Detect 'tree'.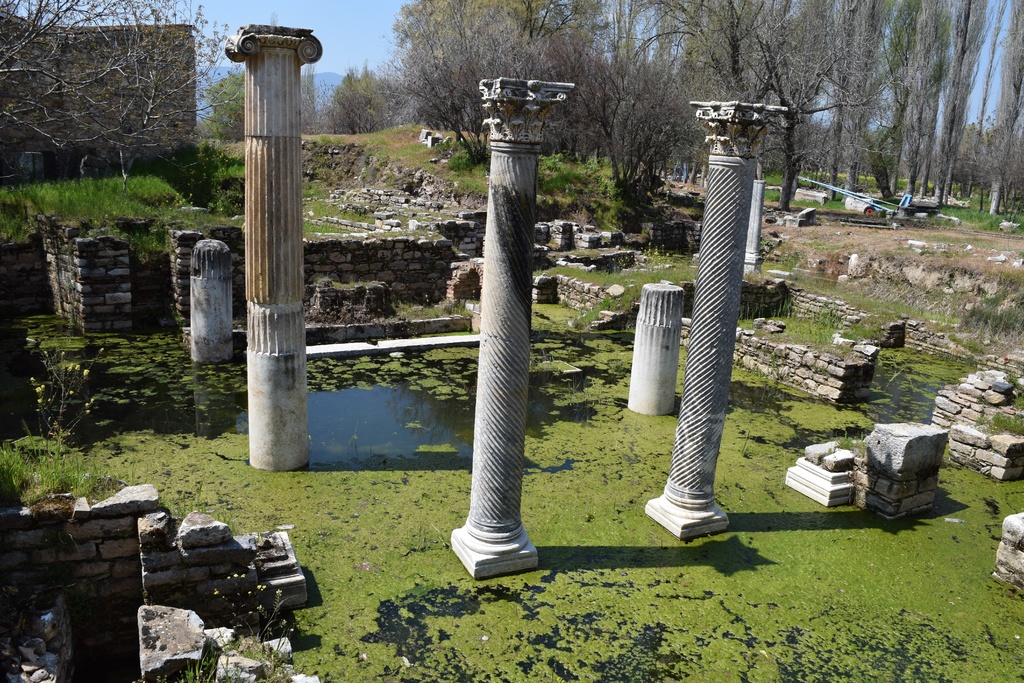
Detected at 300/52/404/133.
